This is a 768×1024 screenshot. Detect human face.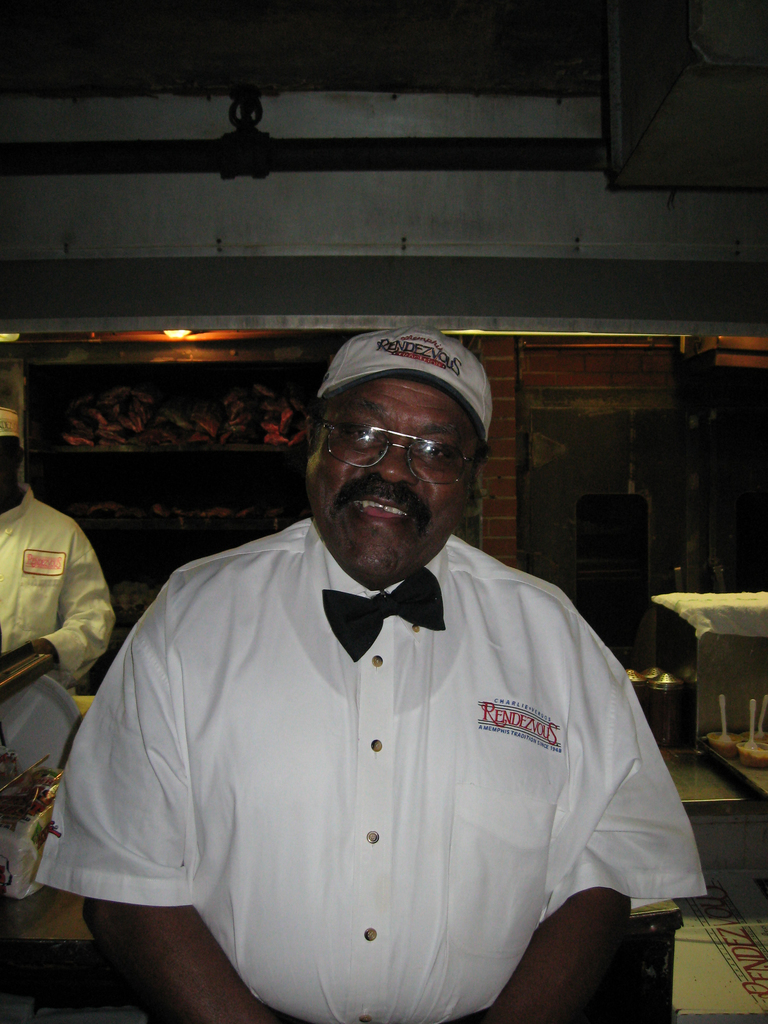
select_region(307, 380, 466, 580).
